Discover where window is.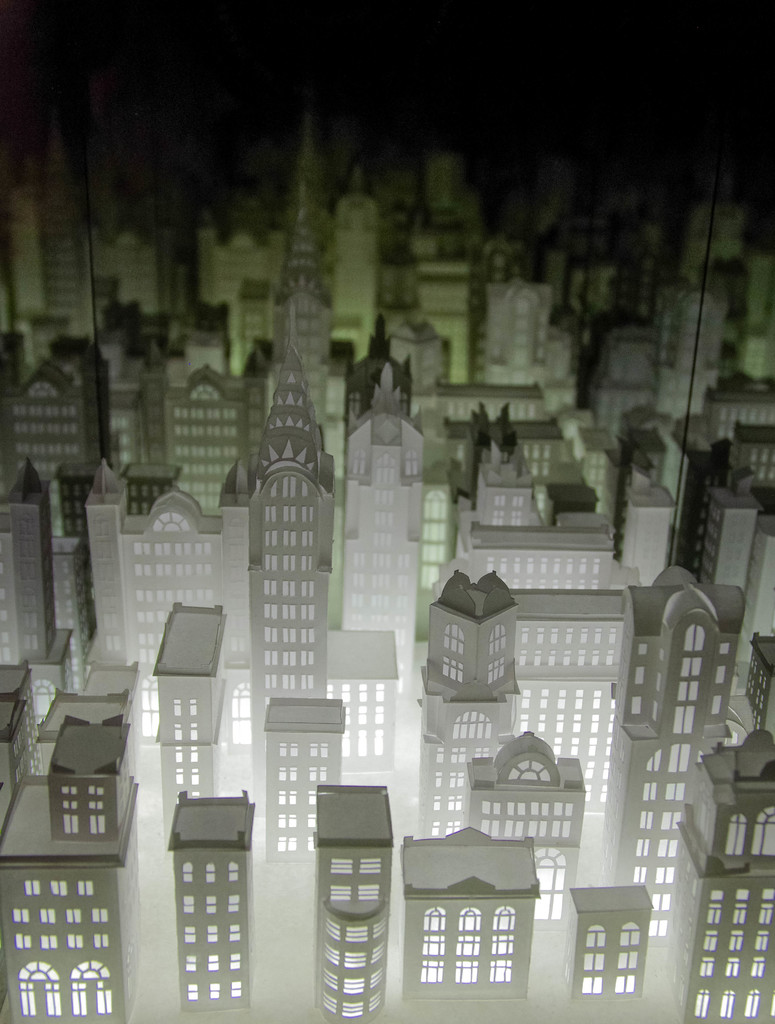
Discovered at x1=758 y1=899 x2=769 y2=920.
